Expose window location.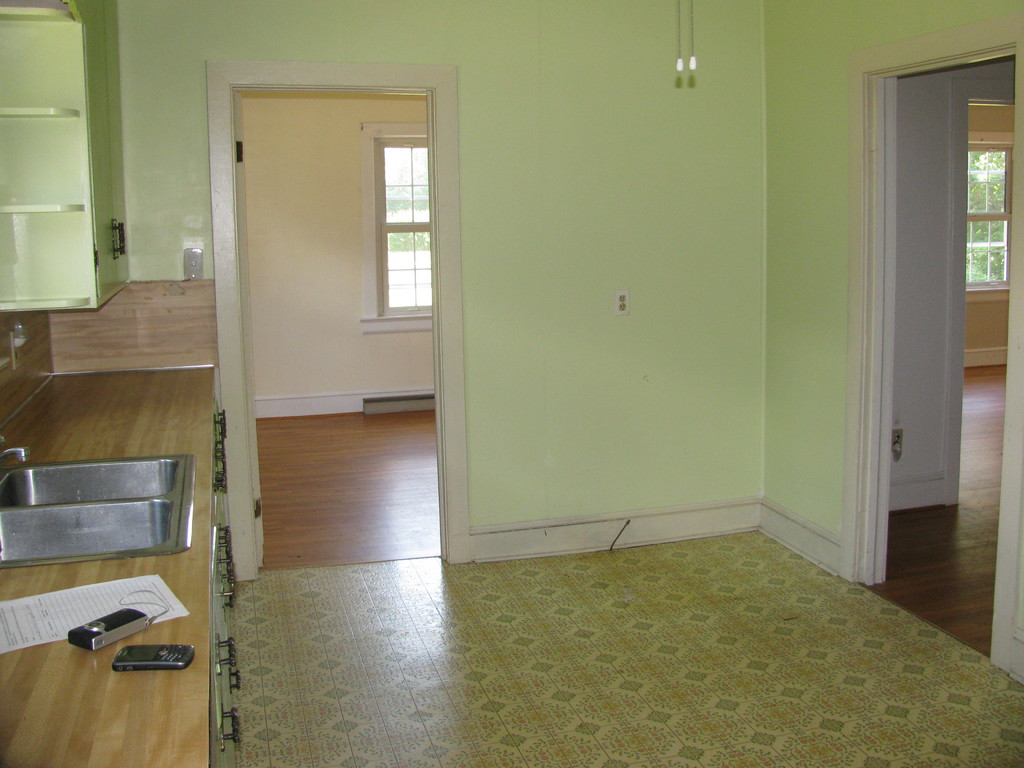
Exposed at <region>970, 132, 1014, 300</region>.
